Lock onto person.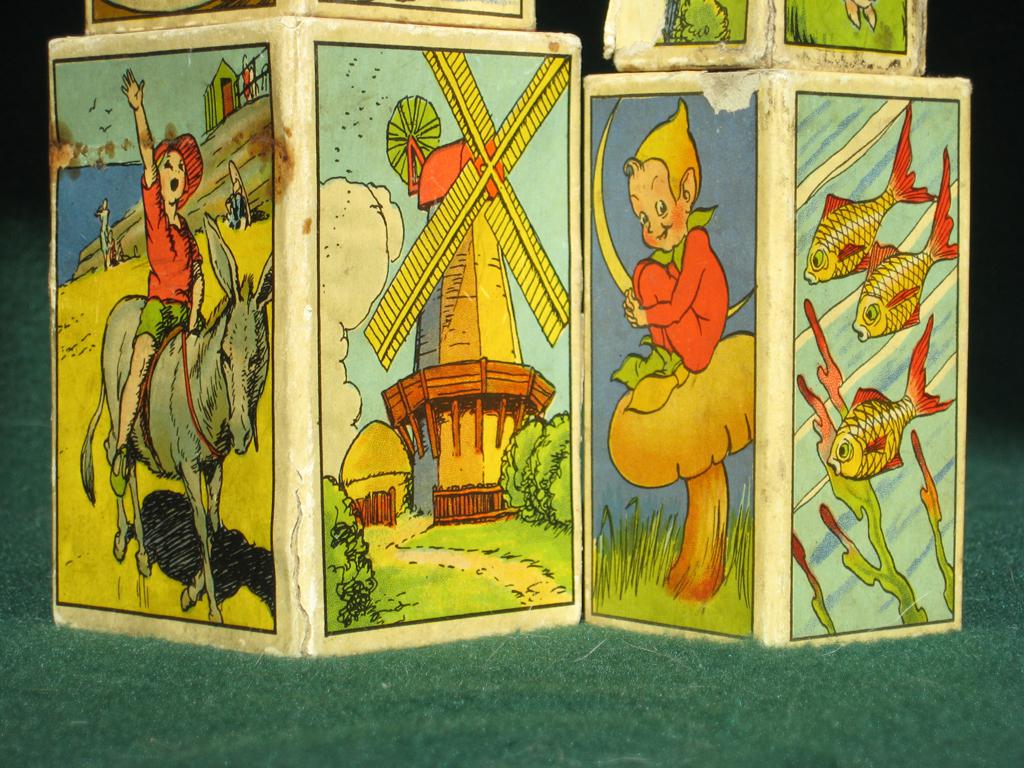
Locked: box=[619, 86, 762, 615].
